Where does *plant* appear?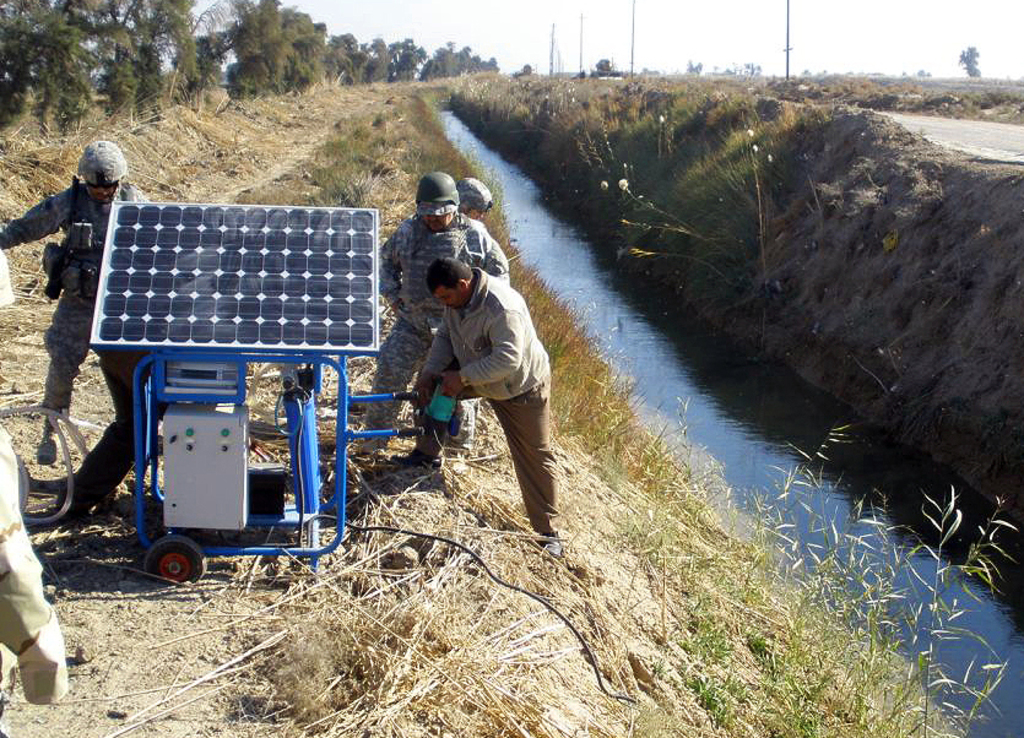
Appears at rect(895, 479, 954, 734).
